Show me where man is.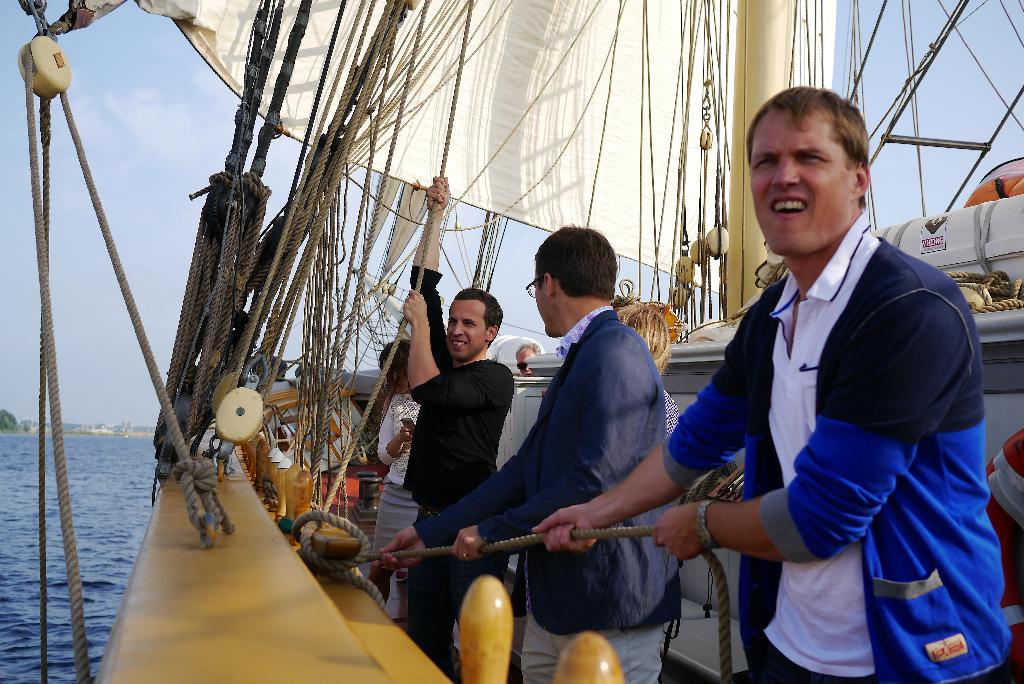
man is at (406, 173, 518, 676).
